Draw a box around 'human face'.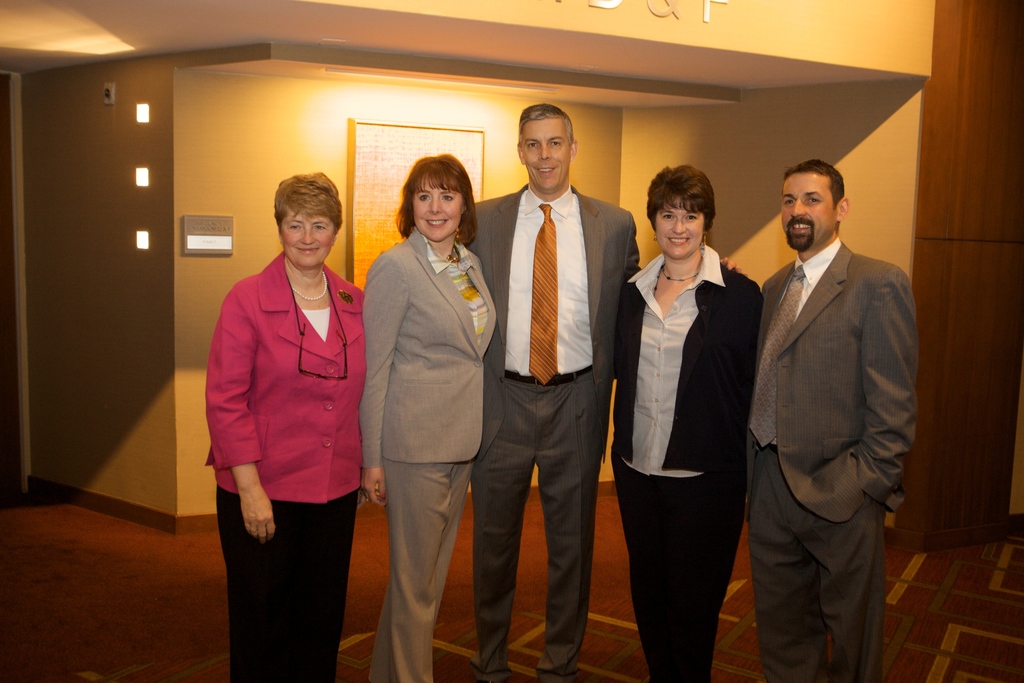
413, 171, 460, 238.
